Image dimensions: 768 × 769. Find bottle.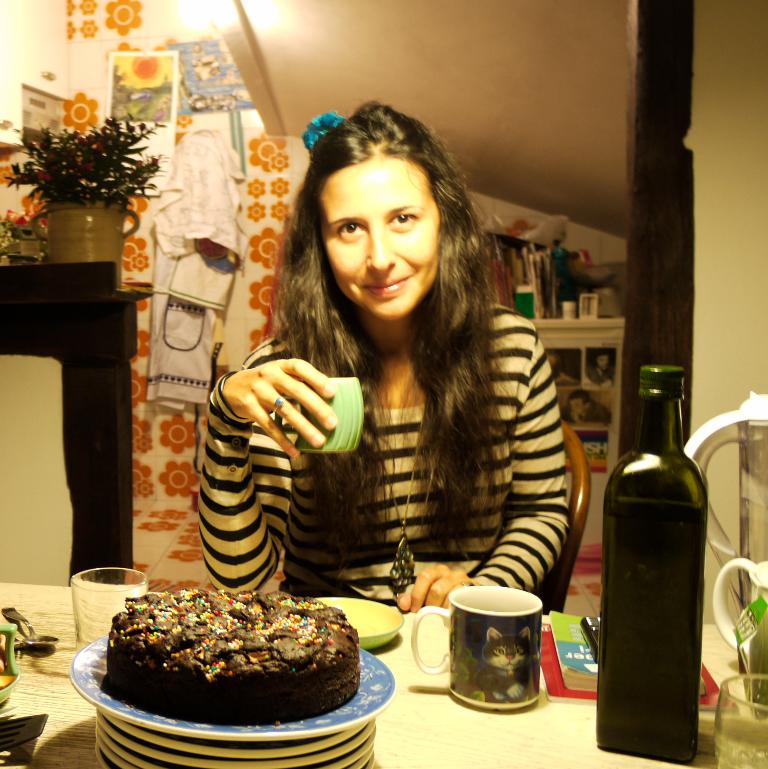
589 359 709 766.
